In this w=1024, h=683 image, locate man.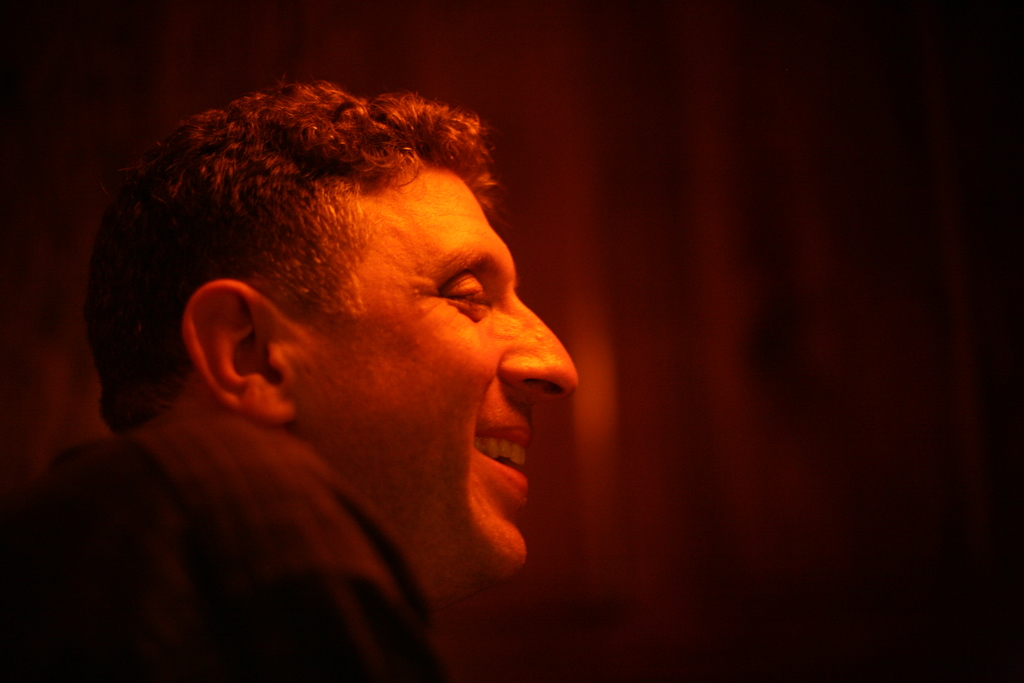
Bounding box: 0:73:580:682.
